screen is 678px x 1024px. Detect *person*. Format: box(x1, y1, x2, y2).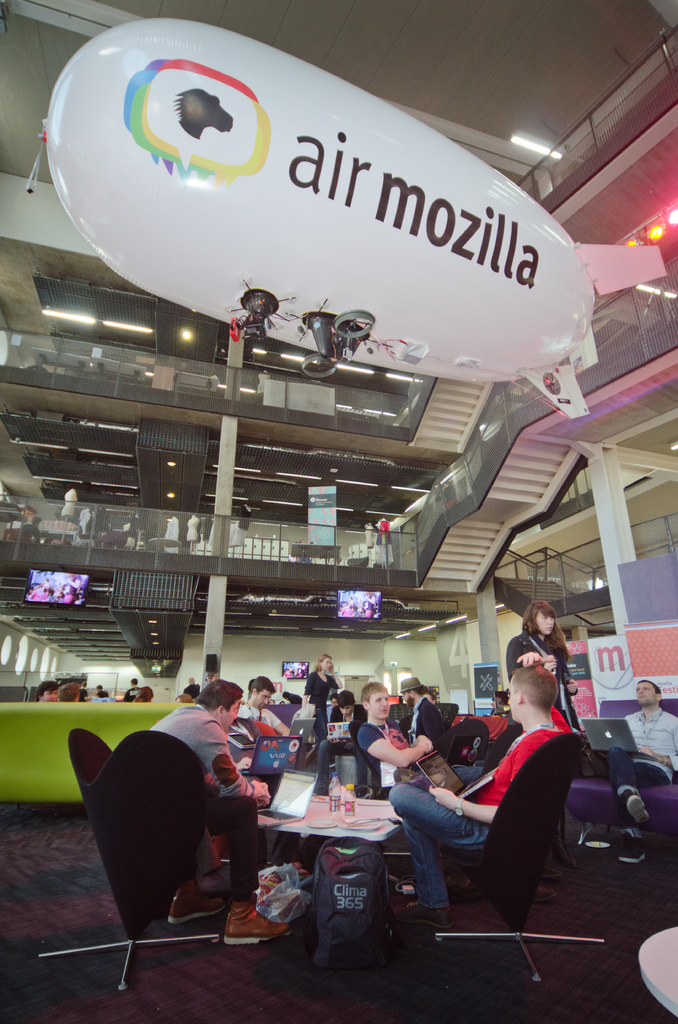
box(603, 676, 677, 863).
